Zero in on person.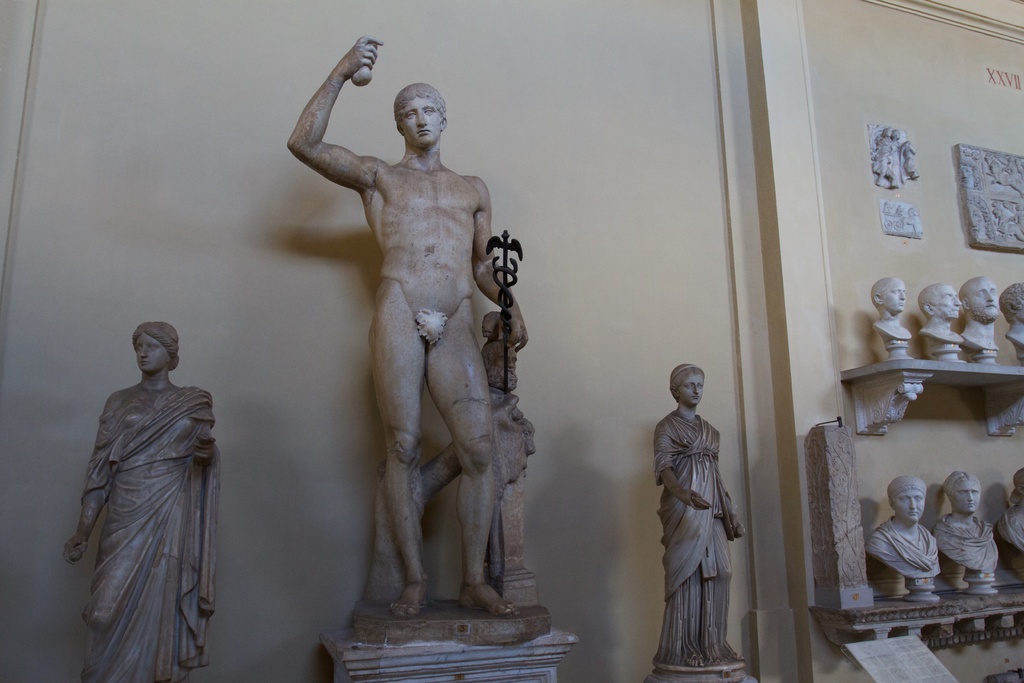
Zeroed in: <bbox>935, 466, 1004, 582</bbox>.
